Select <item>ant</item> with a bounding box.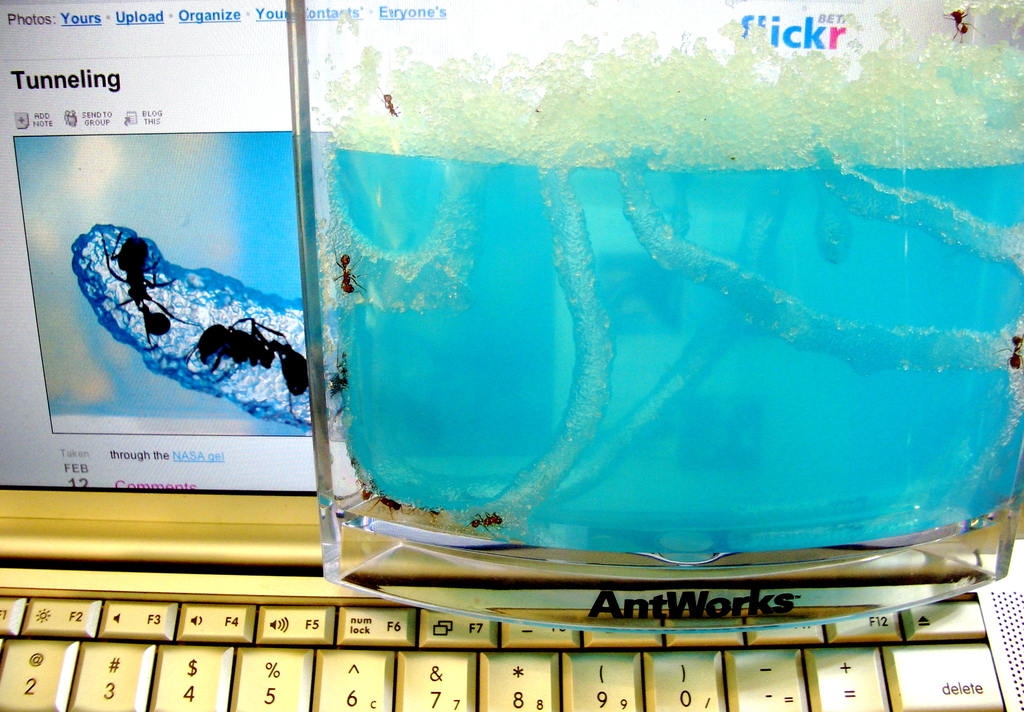
locate(184, 314, 316, 416).
